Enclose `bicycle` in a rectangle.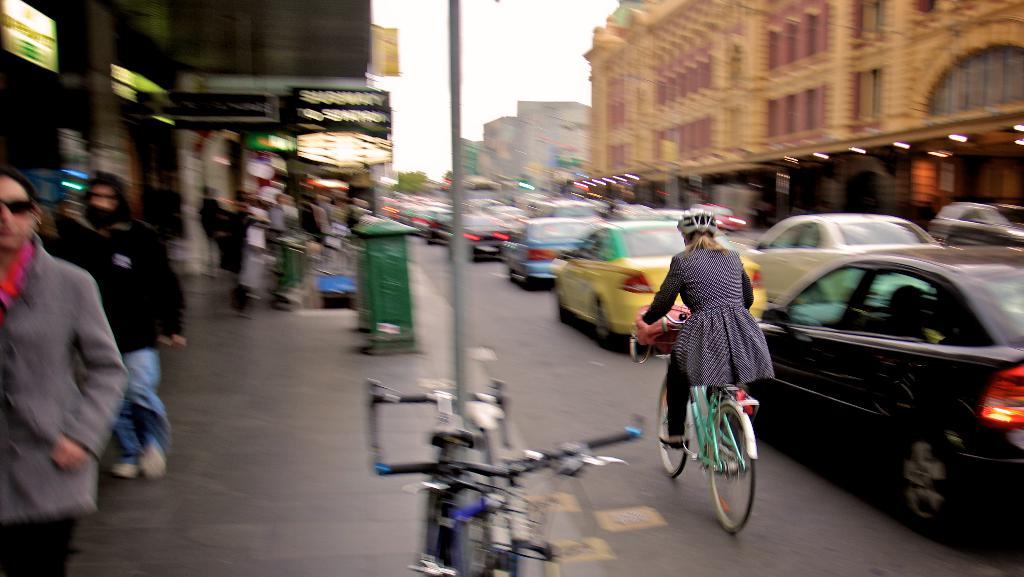
x1=373, y1=425, x2=642, y2=576.
